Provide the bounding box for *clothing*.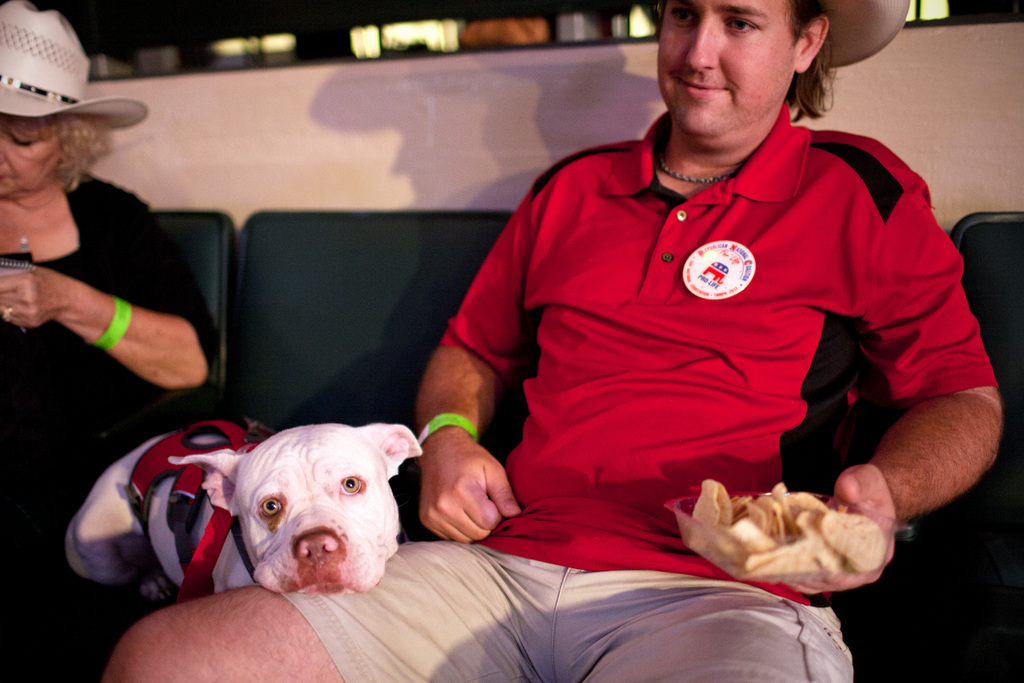
{"left": 4, "top": 169, "right": 220, "bottom": 682}.
